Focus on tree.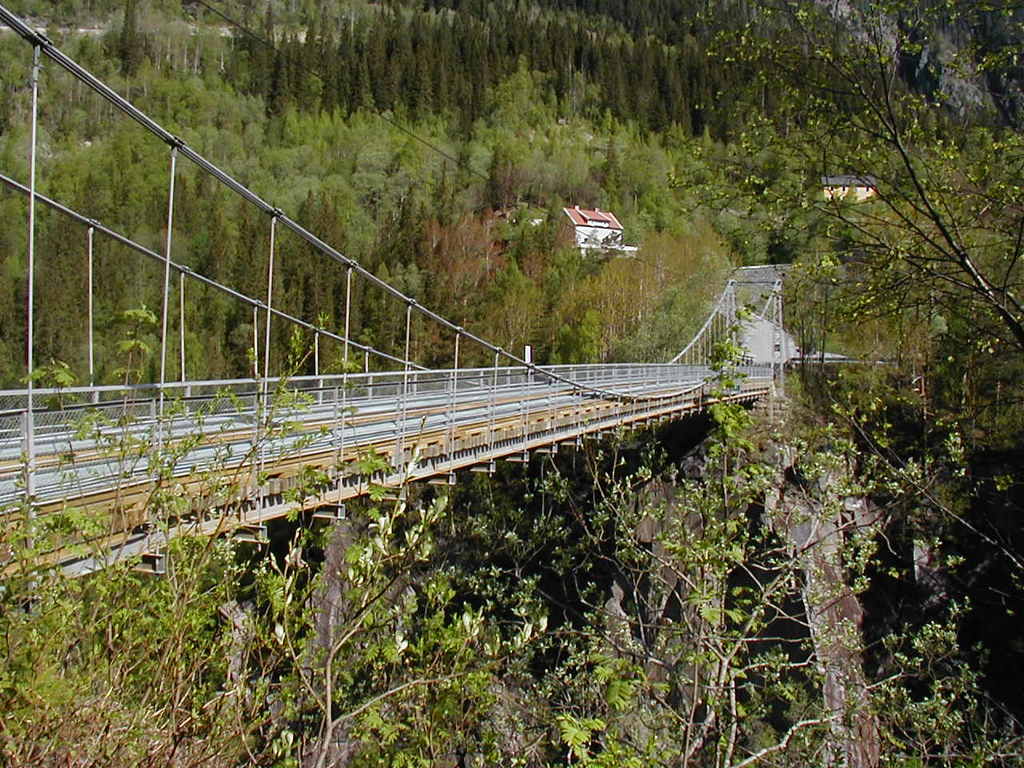
Focused at {"x1": 596, "y1": 28, "x2": 623, "y2": 119}.
